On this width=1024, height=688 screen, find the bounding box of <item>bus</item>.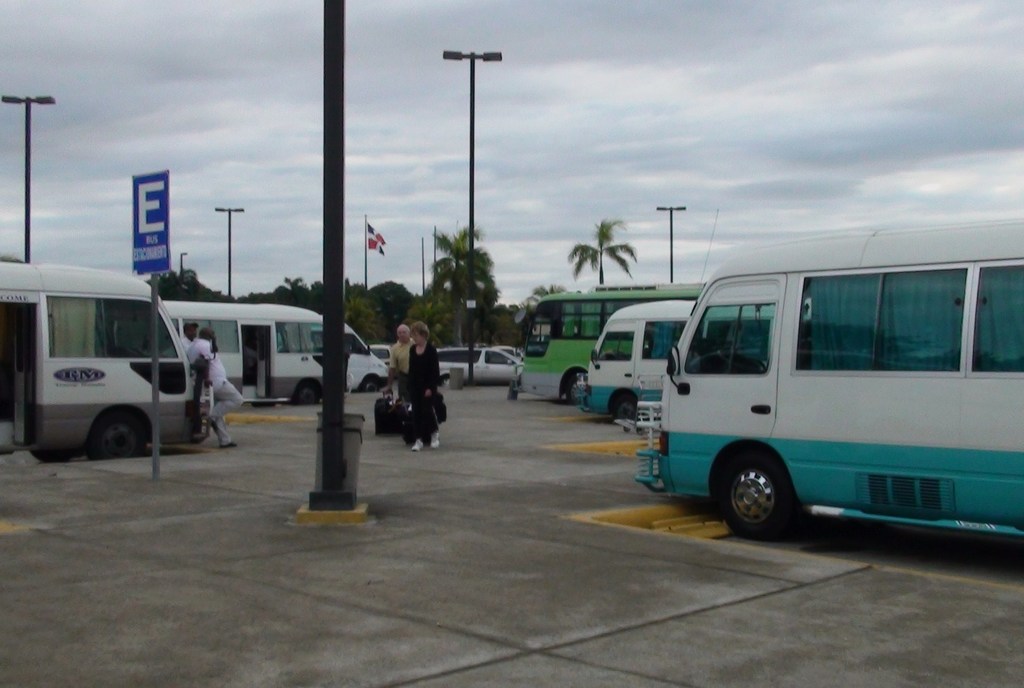
Bounding box: (left=0, top=259, right=201, bottom=466).
